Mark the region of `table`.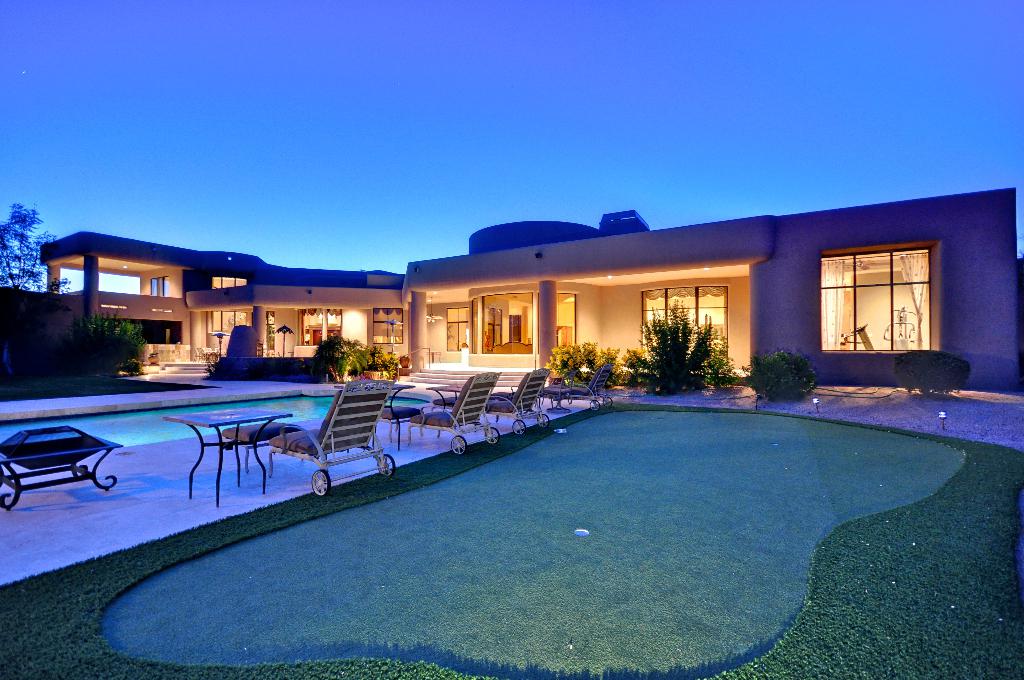
Region: 0, 422, 124, 511.
